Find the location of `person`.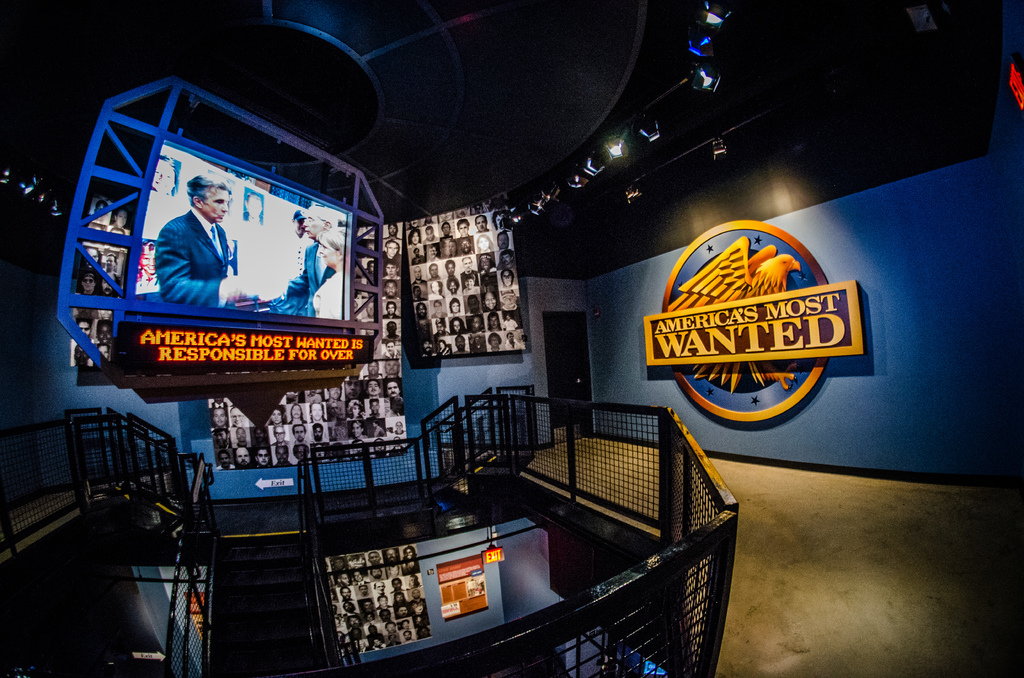
Location: [left=368, top=398, right=380, bottom=420].
